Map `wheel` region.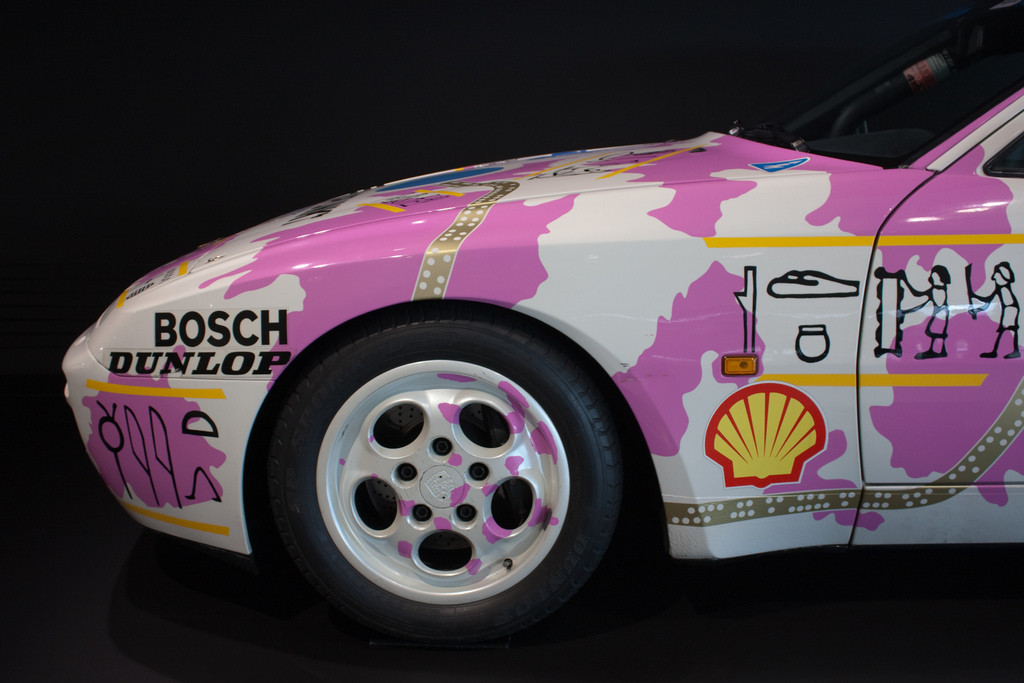
Mapped to Rect(255, 306, 634, 664).
